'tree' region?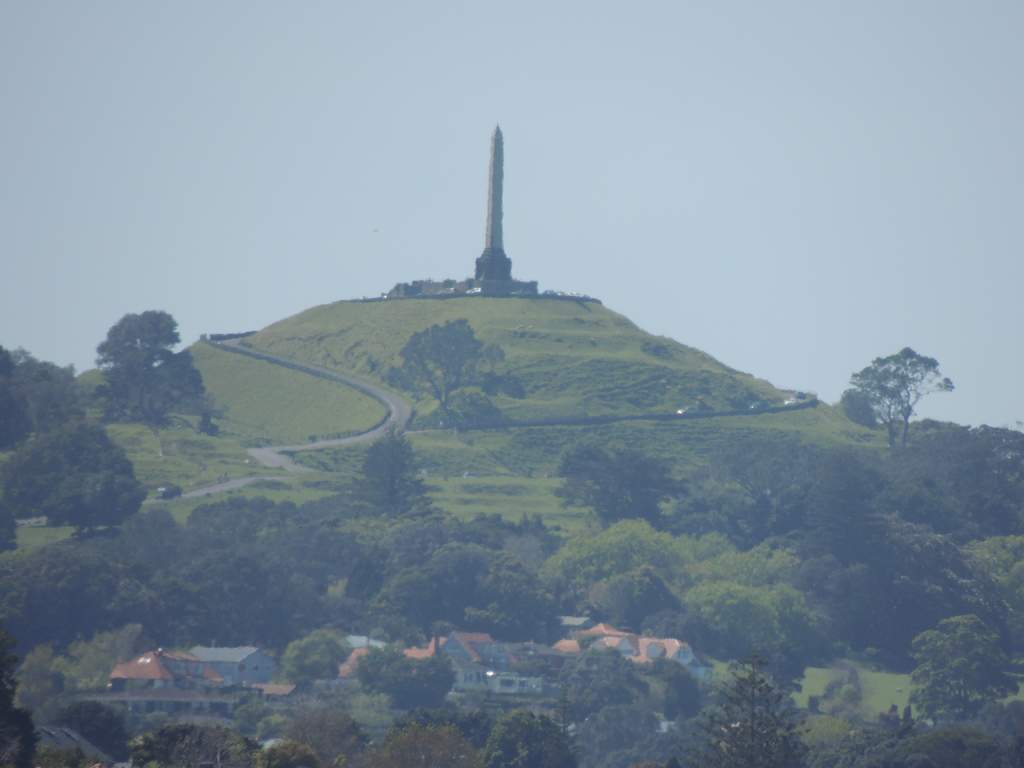
BBox(857, 331, 961, 447)
